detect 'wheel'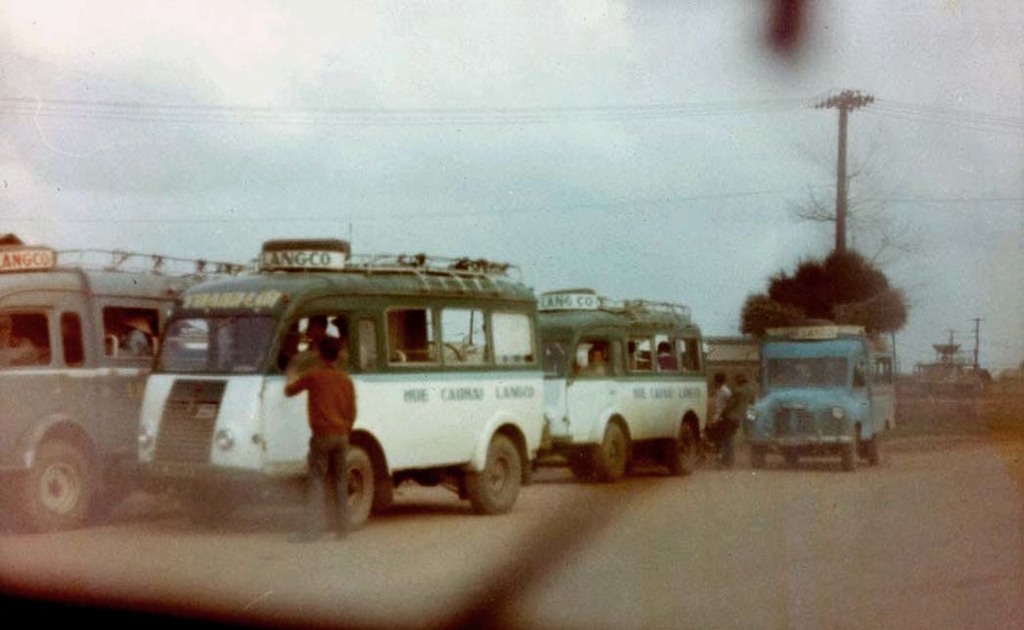
578/417/627/480
